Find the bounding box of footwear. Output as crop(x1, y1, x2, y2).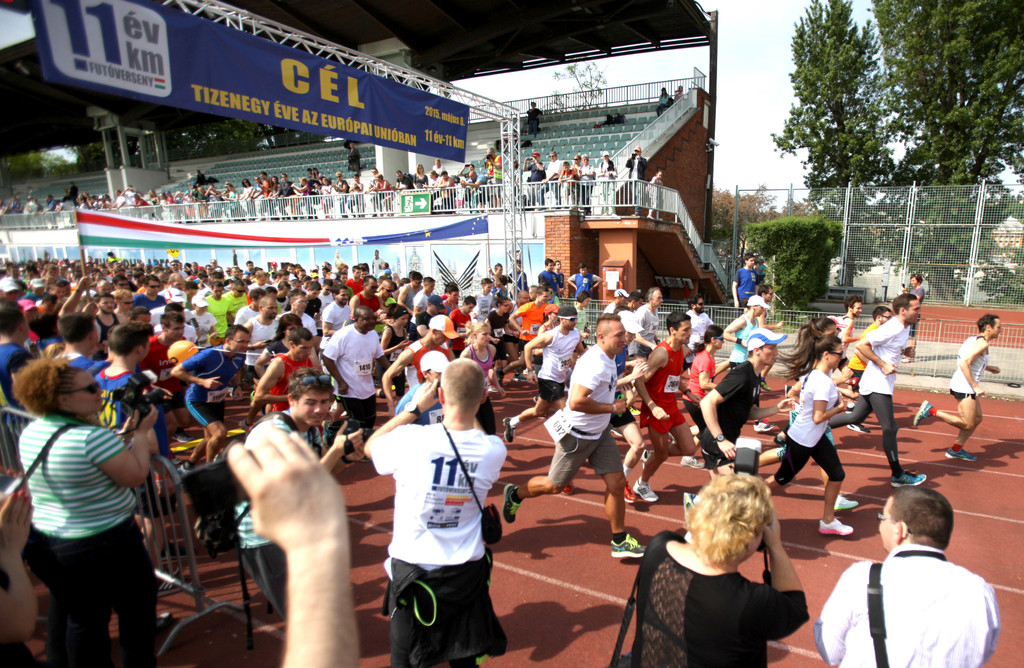
crop(900, 353, 915, 365).
